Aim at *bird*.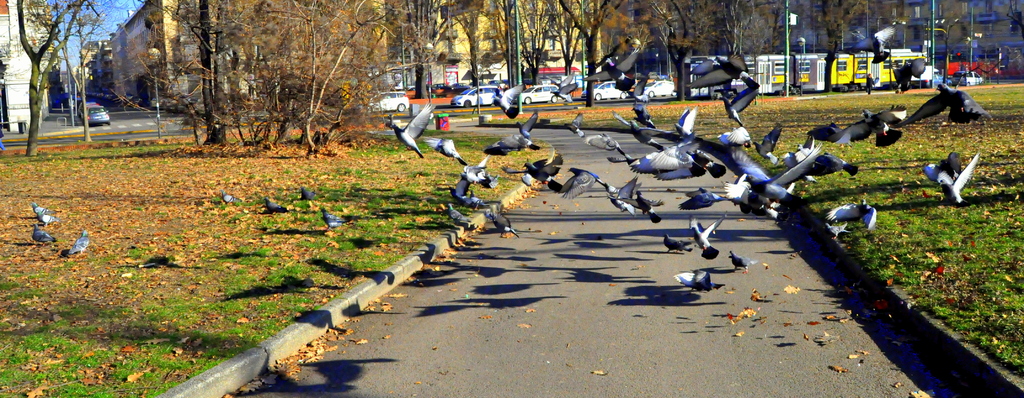
Aimed at [422, 135, 467, 166].
